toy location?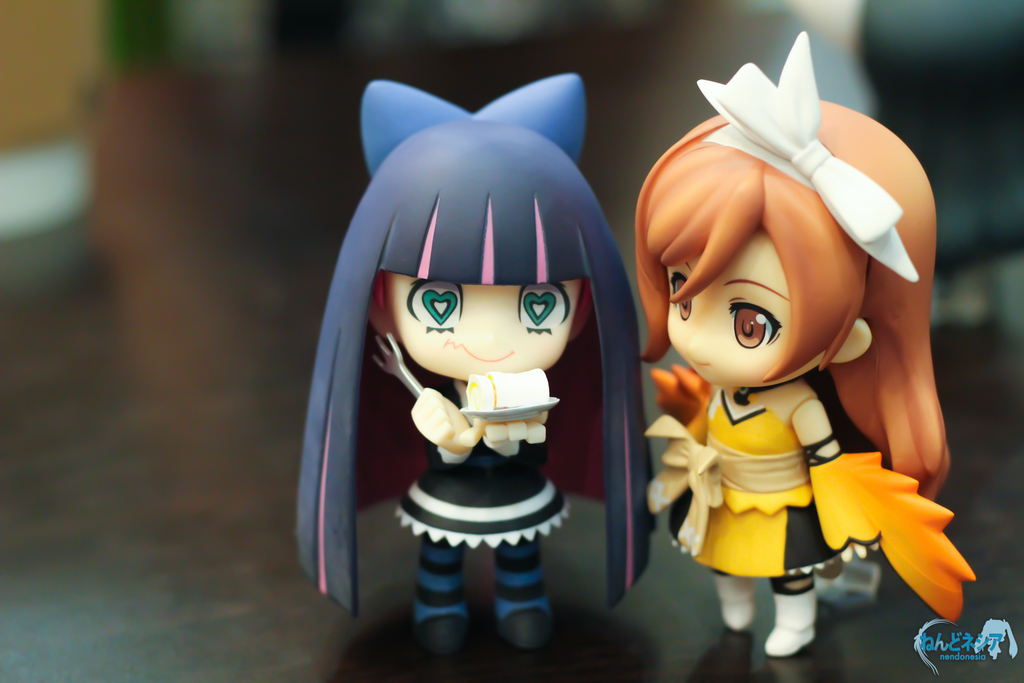
[left=296, top=74, right=660, bottom=646]
